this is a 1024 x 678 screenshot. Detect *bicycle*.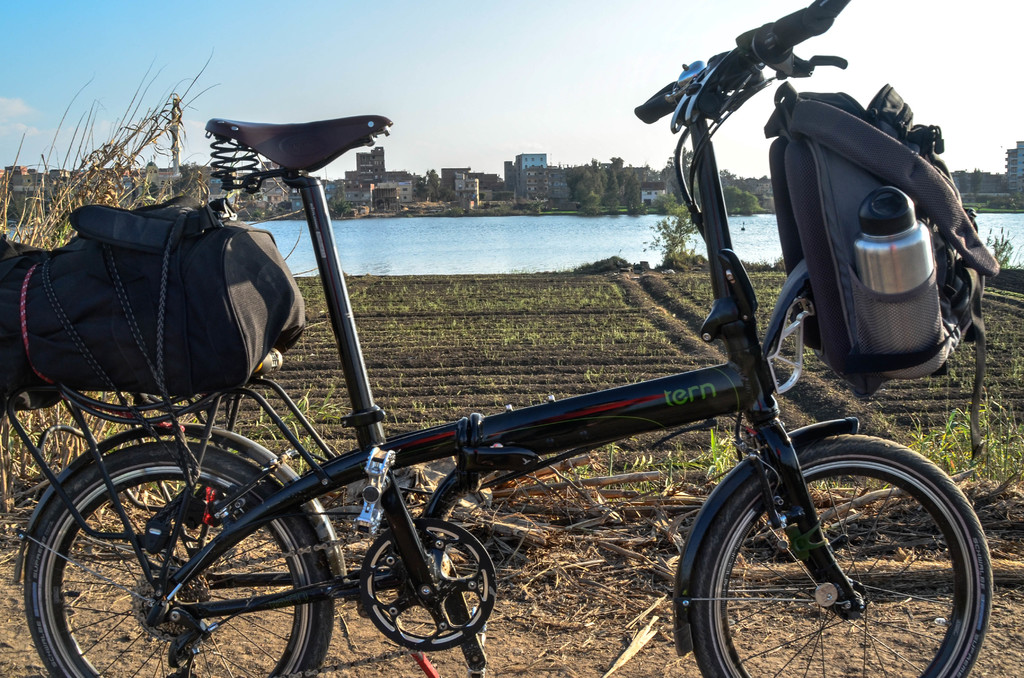
region(5, 49, 1023, 677).
